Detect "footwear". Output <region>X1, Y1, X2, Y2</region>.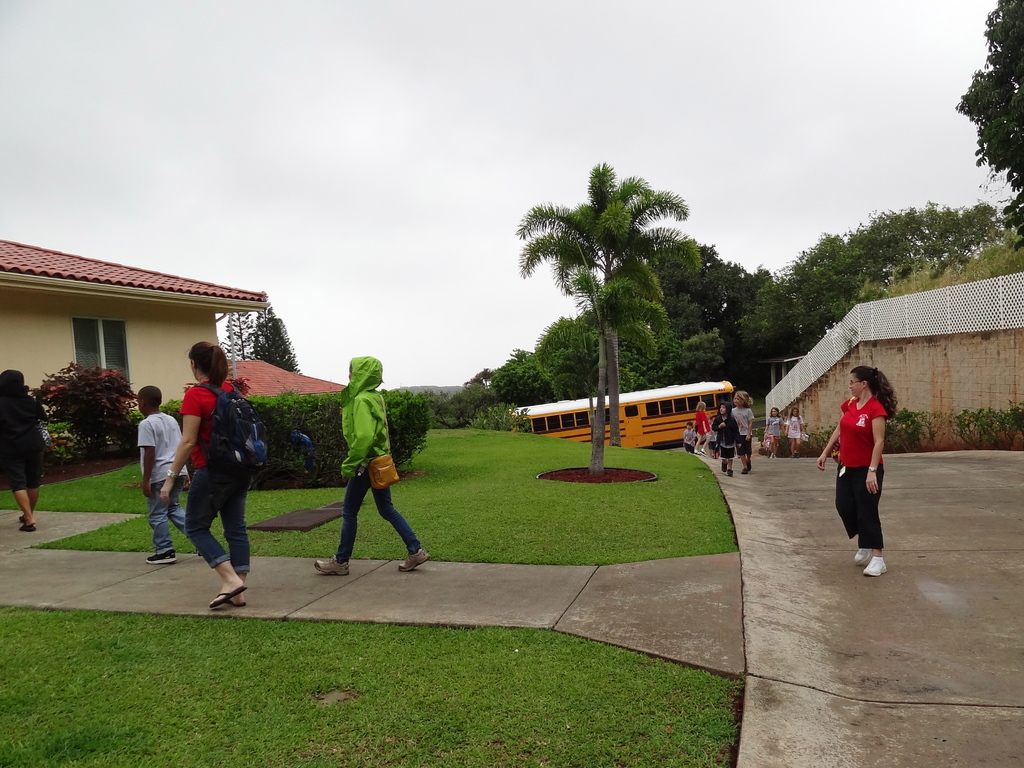
<region>865, 556, 888, 577</region>.
